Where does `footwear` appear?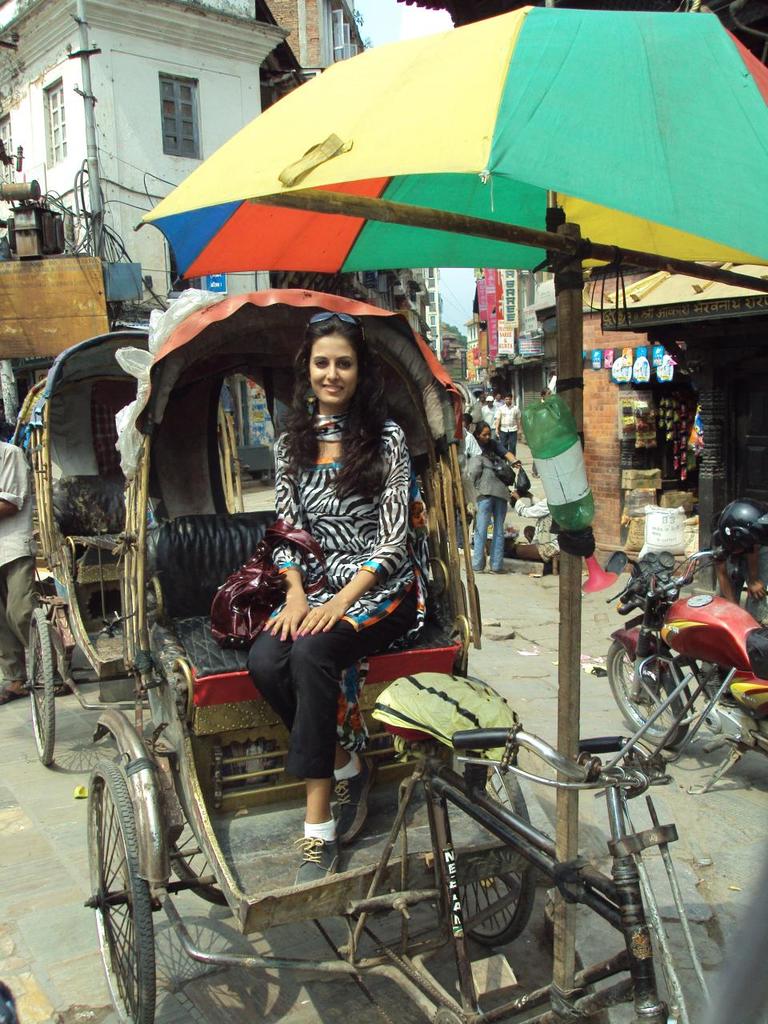
Appears at 52 681 71 702.
